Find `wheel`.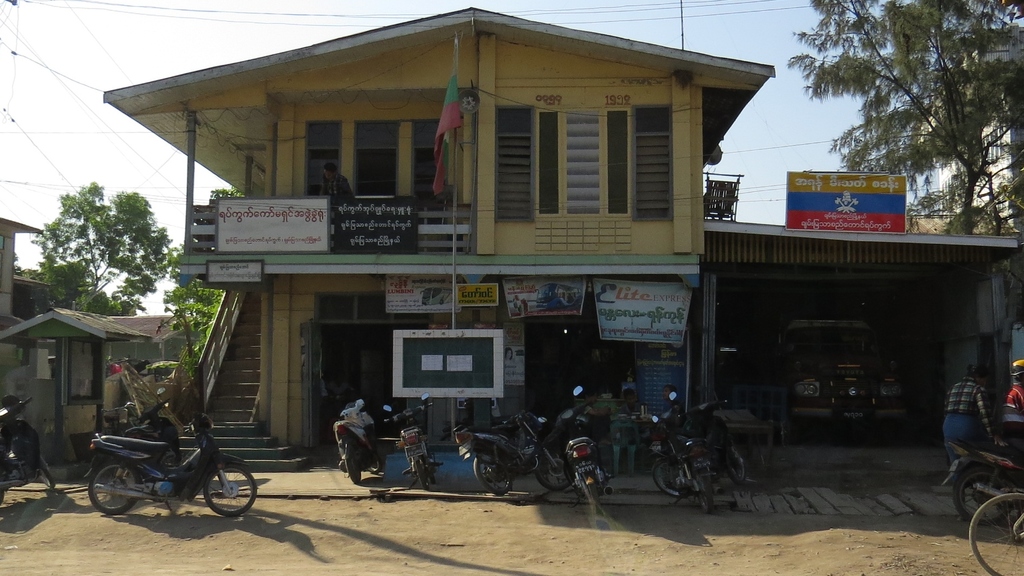
(left=535, top=448, right=573, bottom=495).
